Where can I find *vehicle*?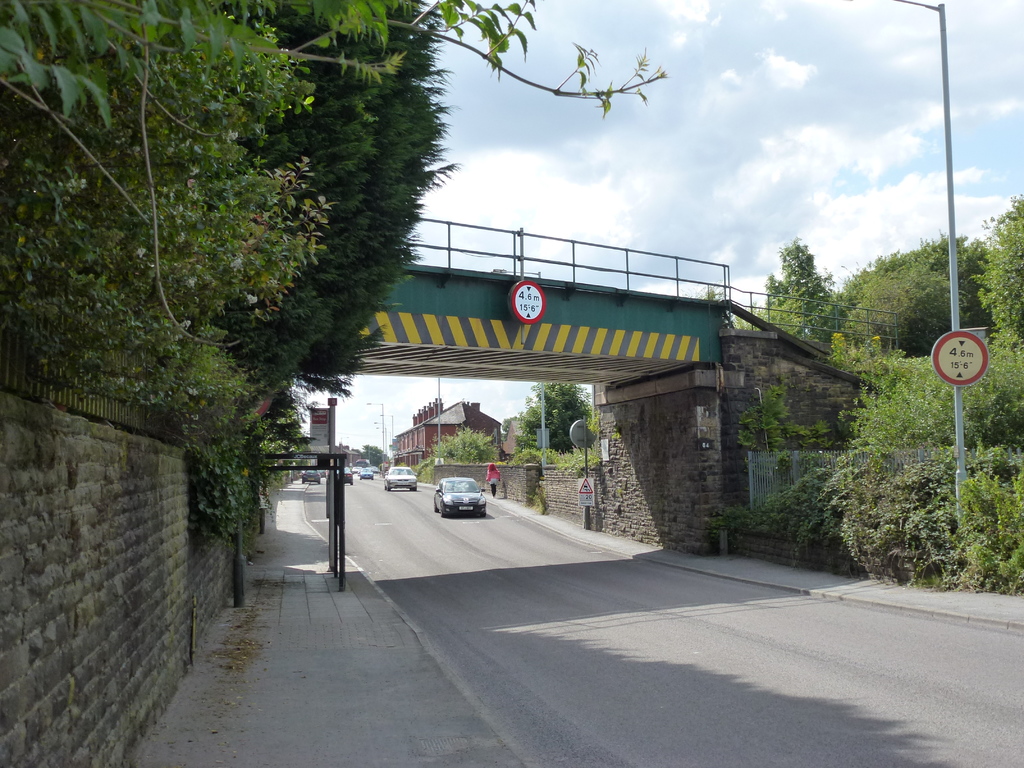
You can find it at crop(317, 470, 329, 476).
